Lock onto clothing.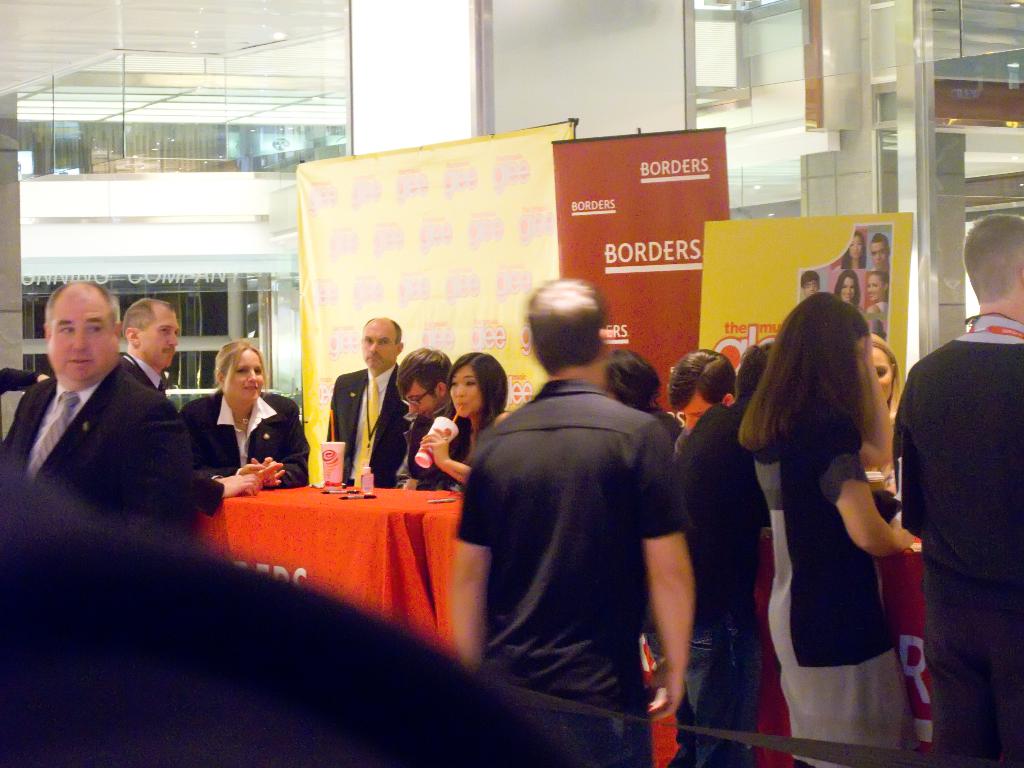
Locked: 677,404,762,764.
